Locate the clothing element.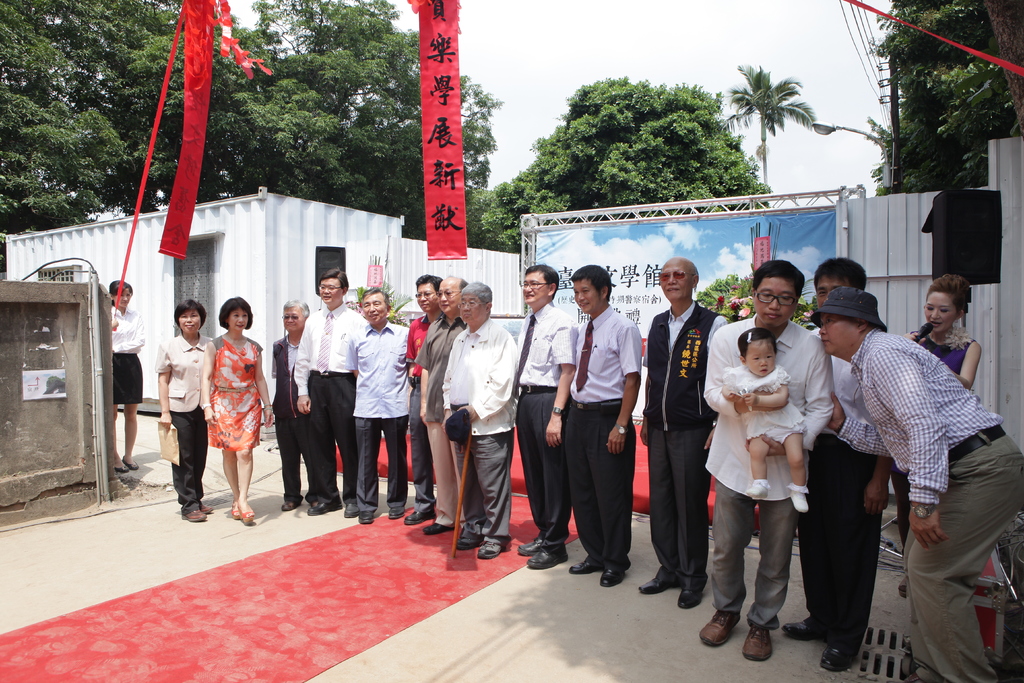
Element bbox: locate(638, 296, 721, 599).
